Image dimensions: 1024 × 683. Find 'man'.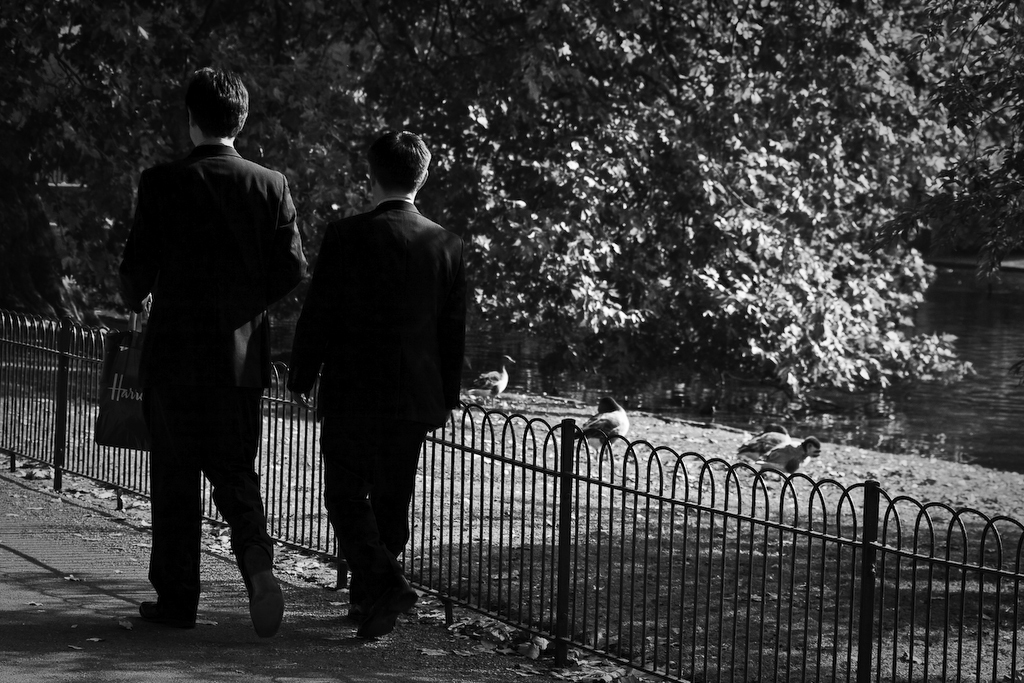
BBox(303, 122, 471, 657).
